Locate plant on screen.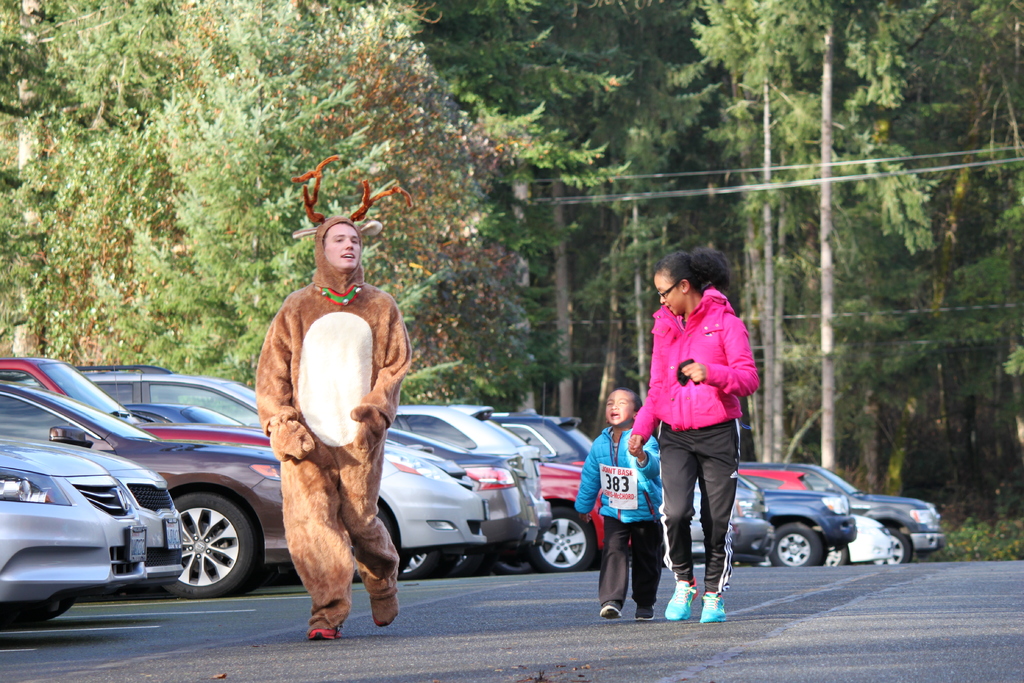
On screen at (left=942, top=516, right=992, bottom=561).
